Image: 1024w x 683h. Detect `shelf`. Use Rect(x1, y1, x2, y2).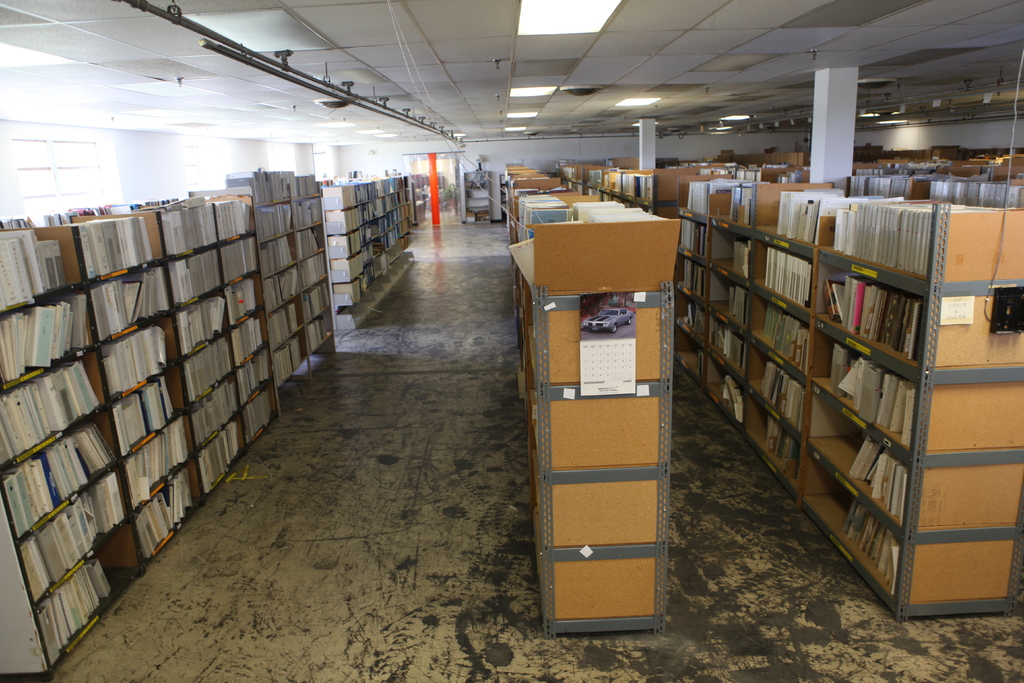
Rect(233, 165, 338, 414).
